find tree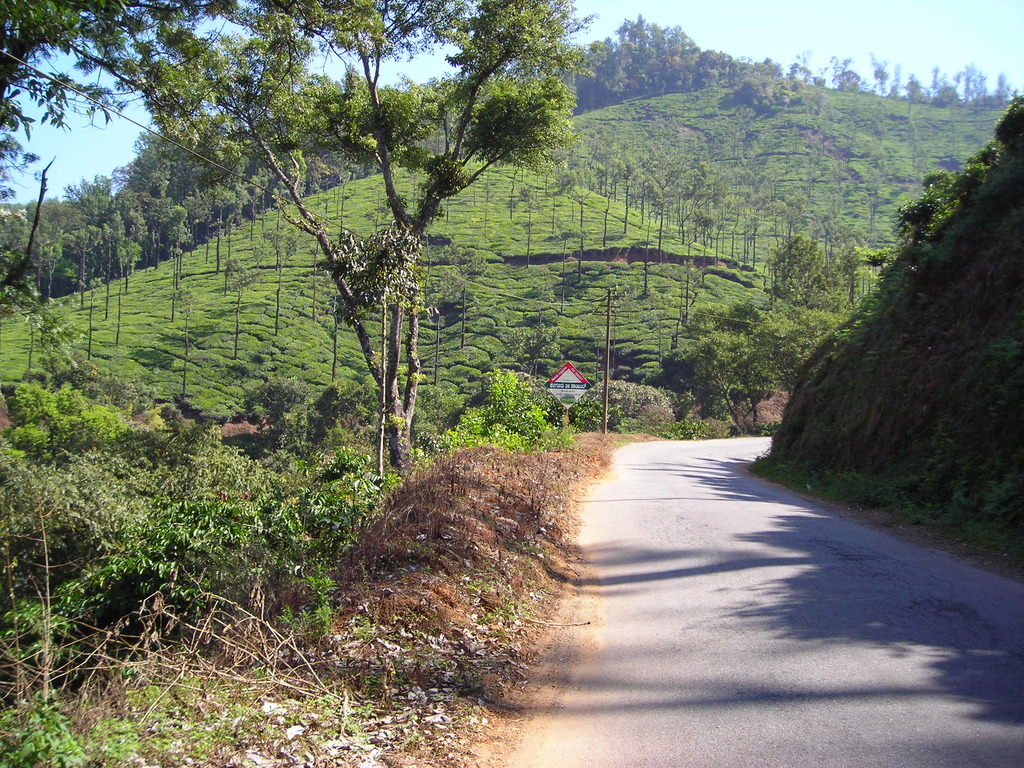
bbox(0, 0, 227, 220)
